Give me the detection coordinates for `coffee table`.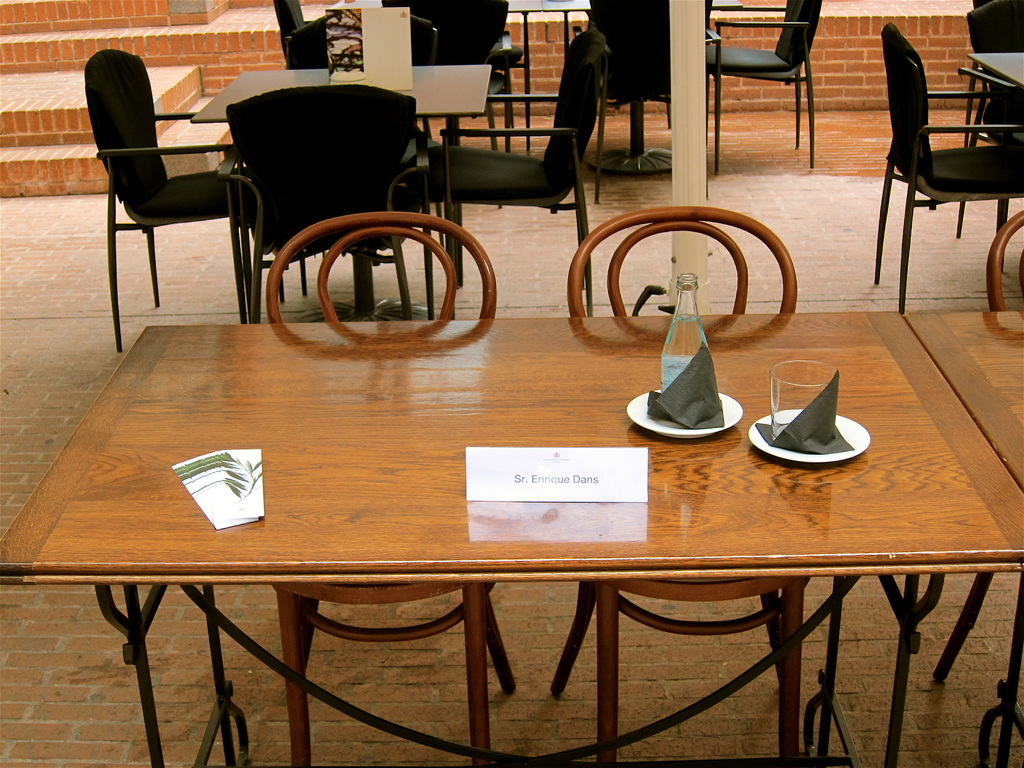
(965,47,1023,107).
